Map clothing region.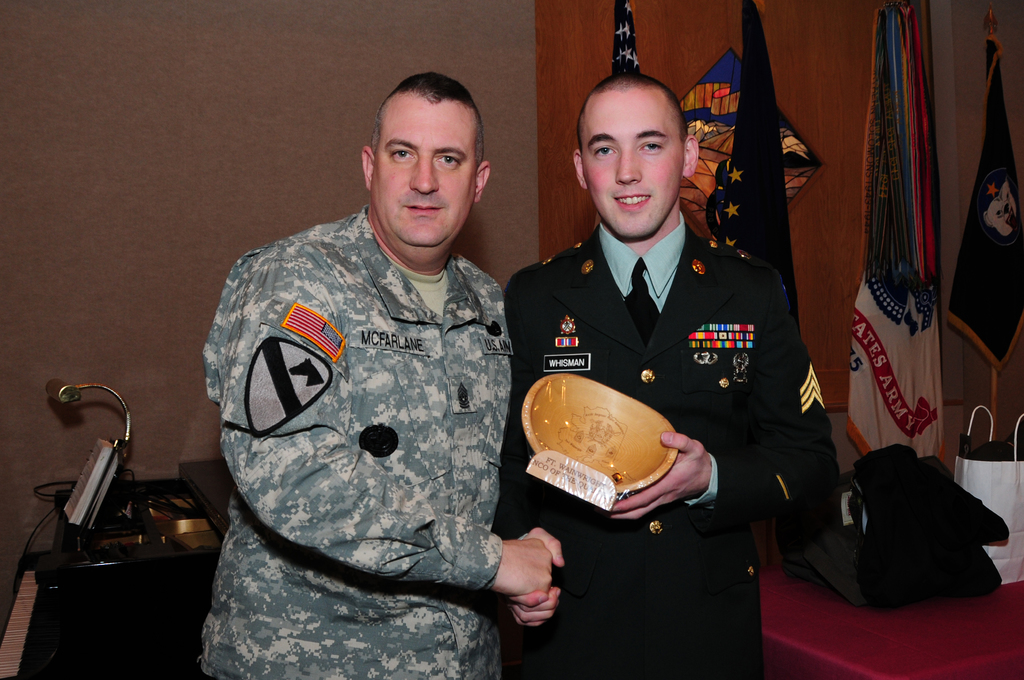
Mapped to Rect(196, 204, 513, 679).
